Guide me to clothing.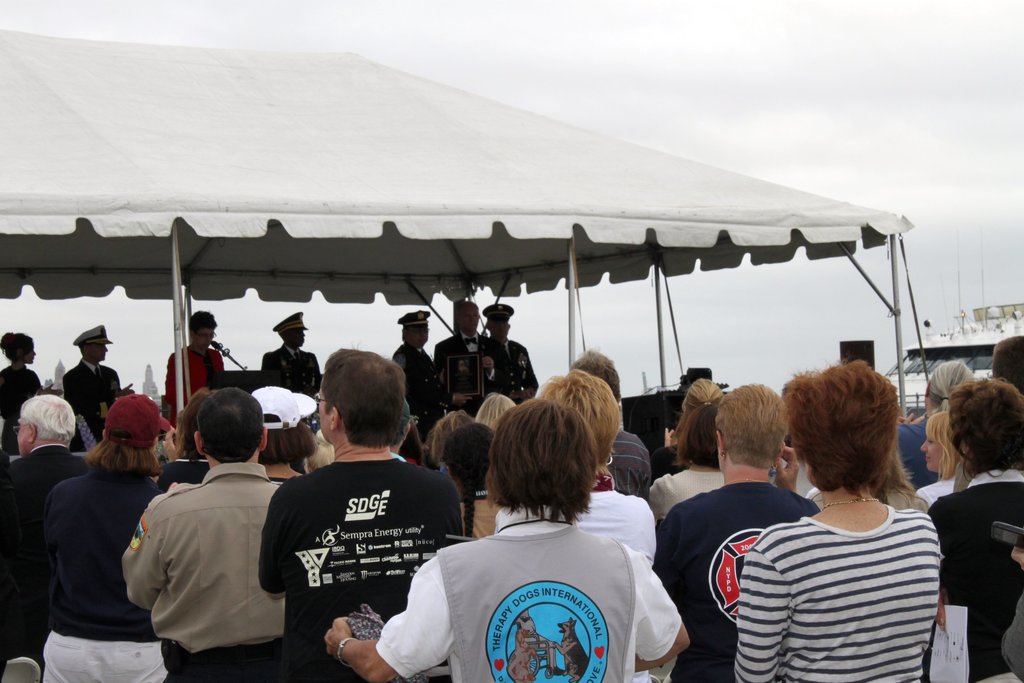
Guidance: (113,447,287,682).
